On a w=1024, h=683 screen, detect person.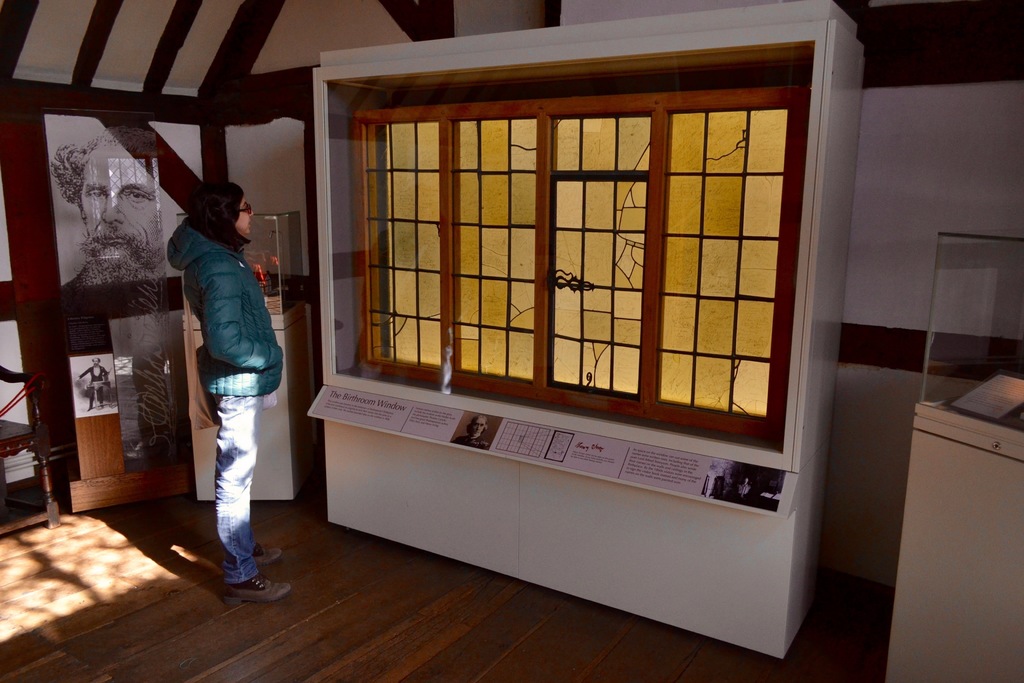
(163, 152, 284, 596).
